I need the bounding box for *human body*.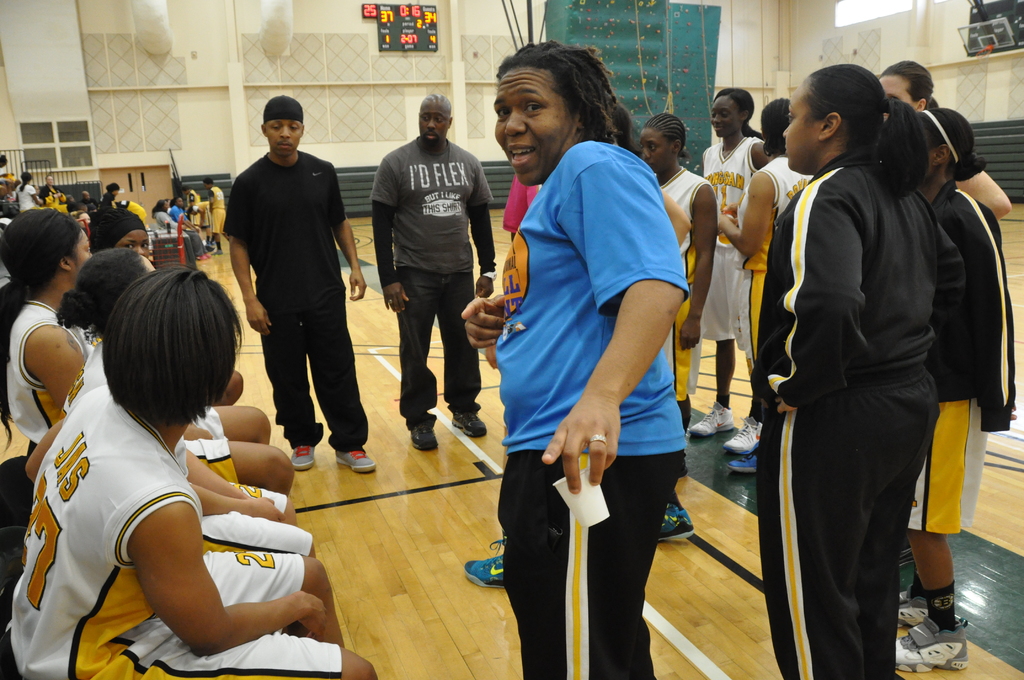
Here it is: l=40, t=174, r=57, b=201.
